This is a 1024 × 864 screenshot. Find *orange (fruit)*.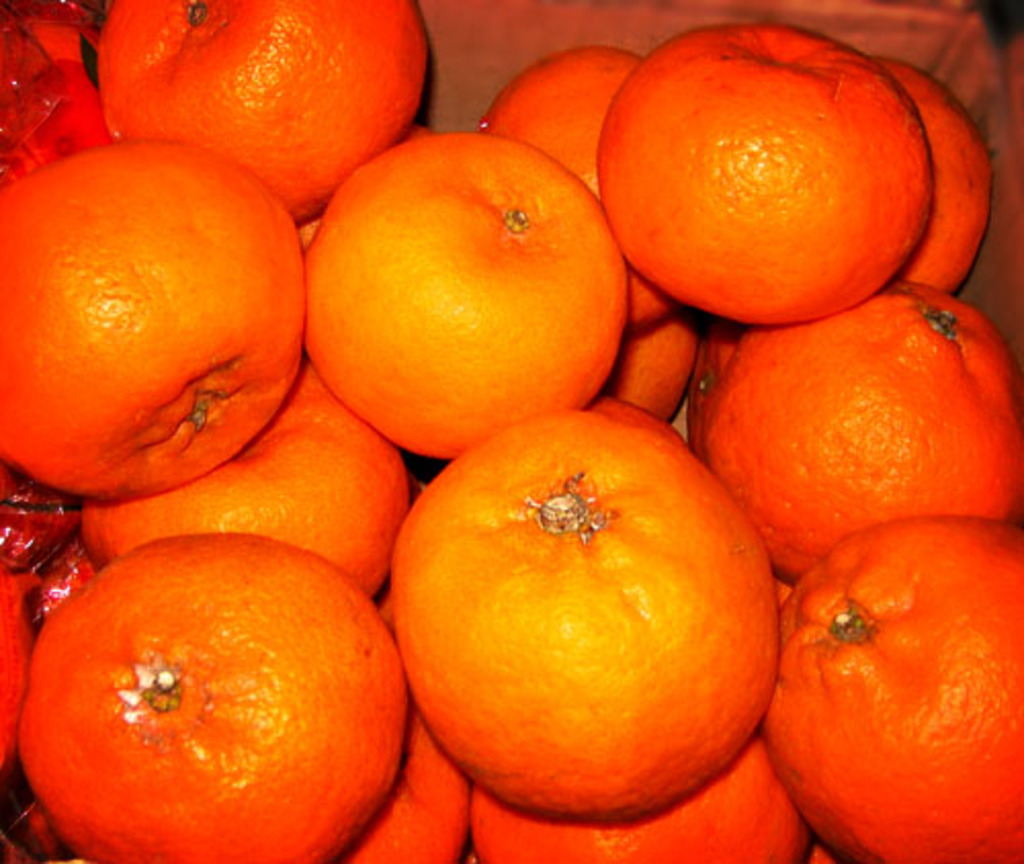
Bounding box: locate(84, 0, 428, 209).
